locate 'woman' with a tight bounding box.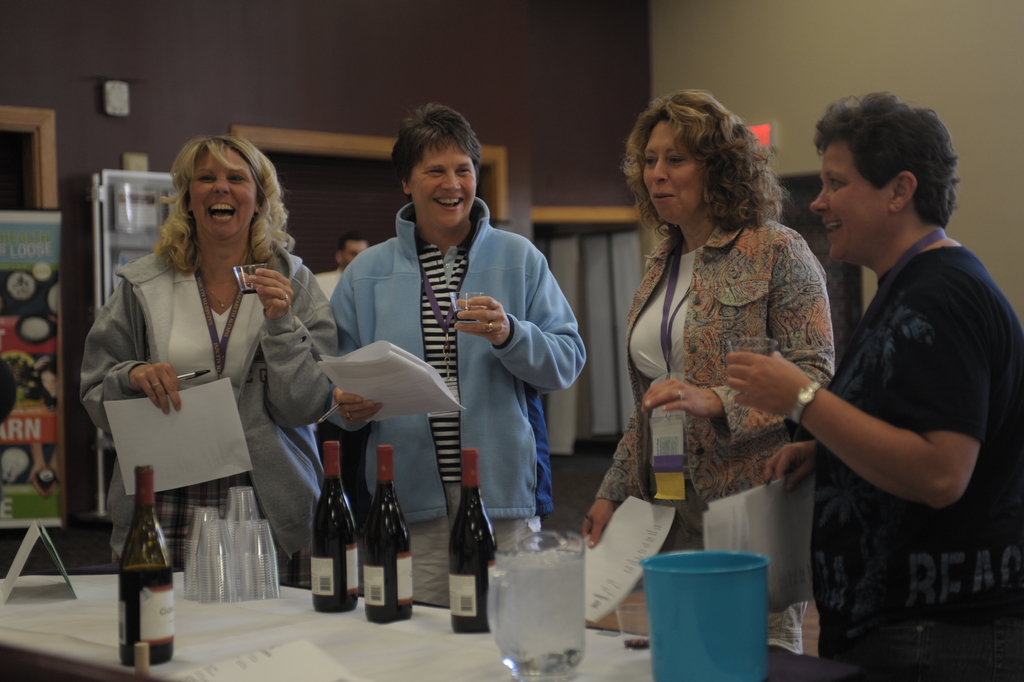
left=725, top=89, right=1023, bottom=679.
